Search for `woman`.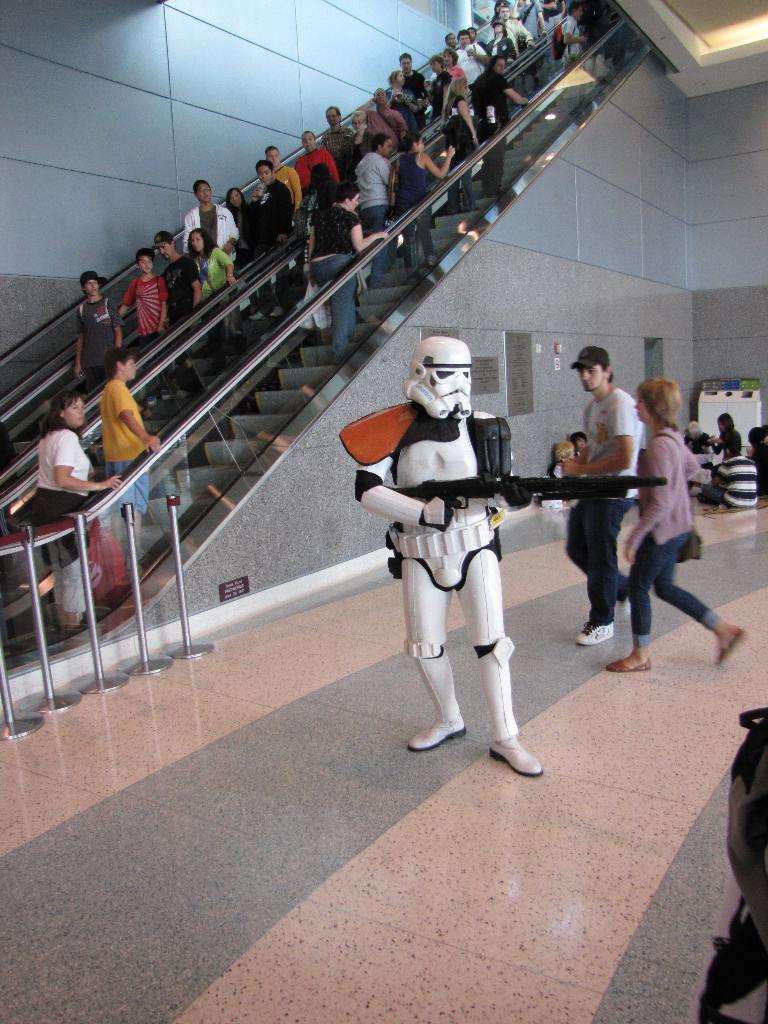
Found at [226,188,248,235].
